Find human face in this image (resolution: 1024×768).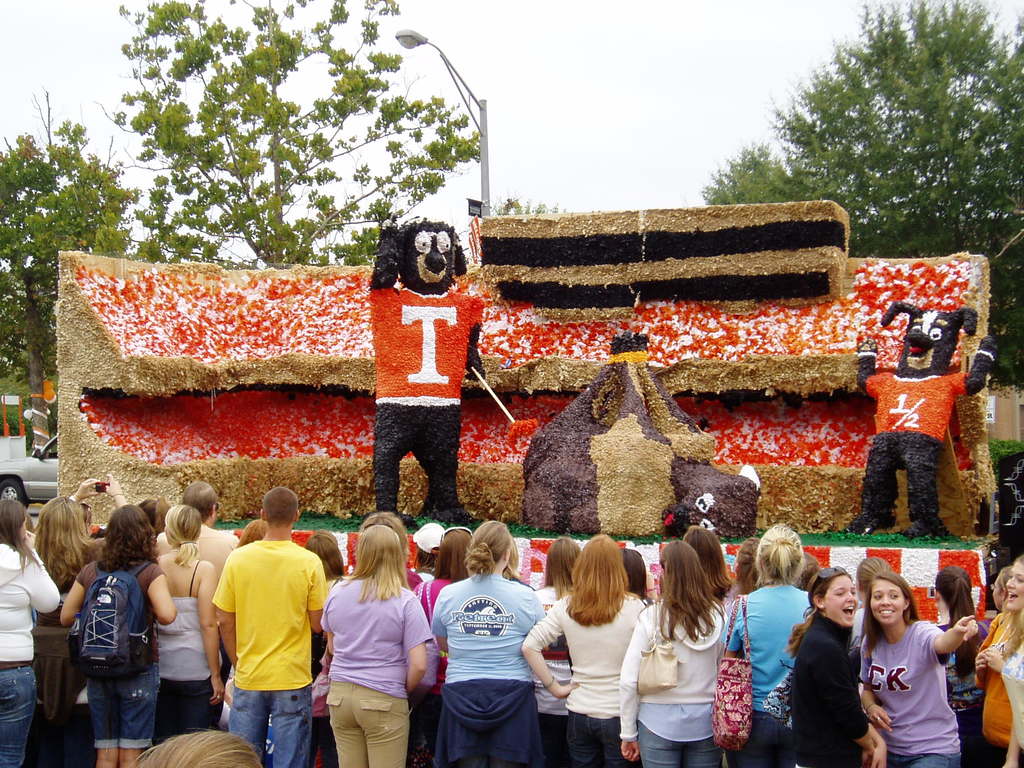
crop(1007, 560, 1021, 607).
